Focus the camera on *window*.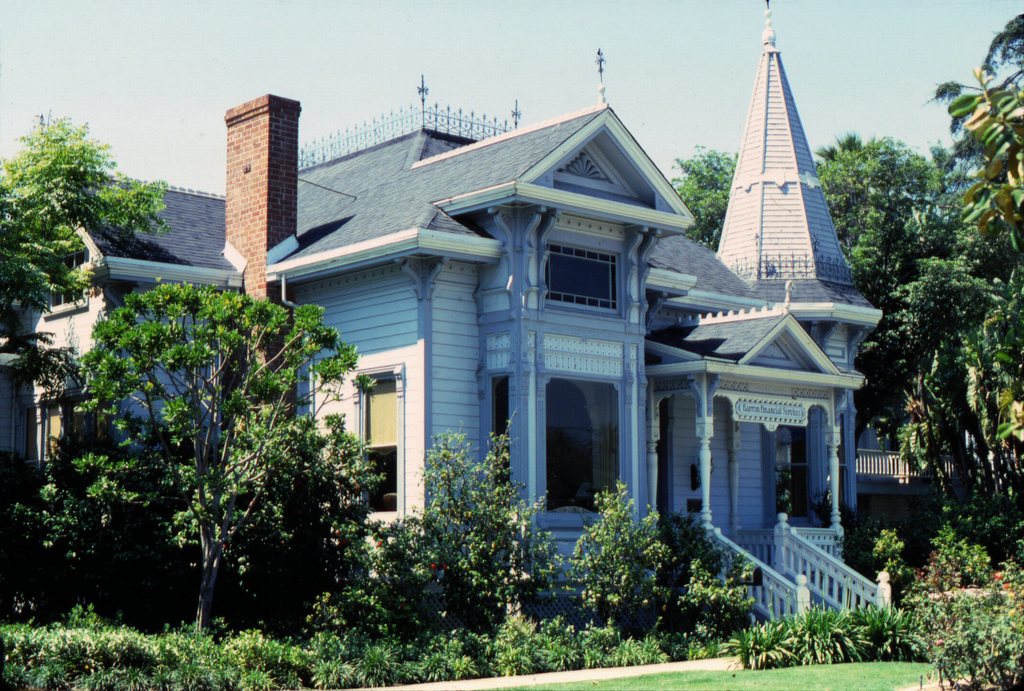
Focus region: x1=353, y1=359, x2=401, y2=528.
